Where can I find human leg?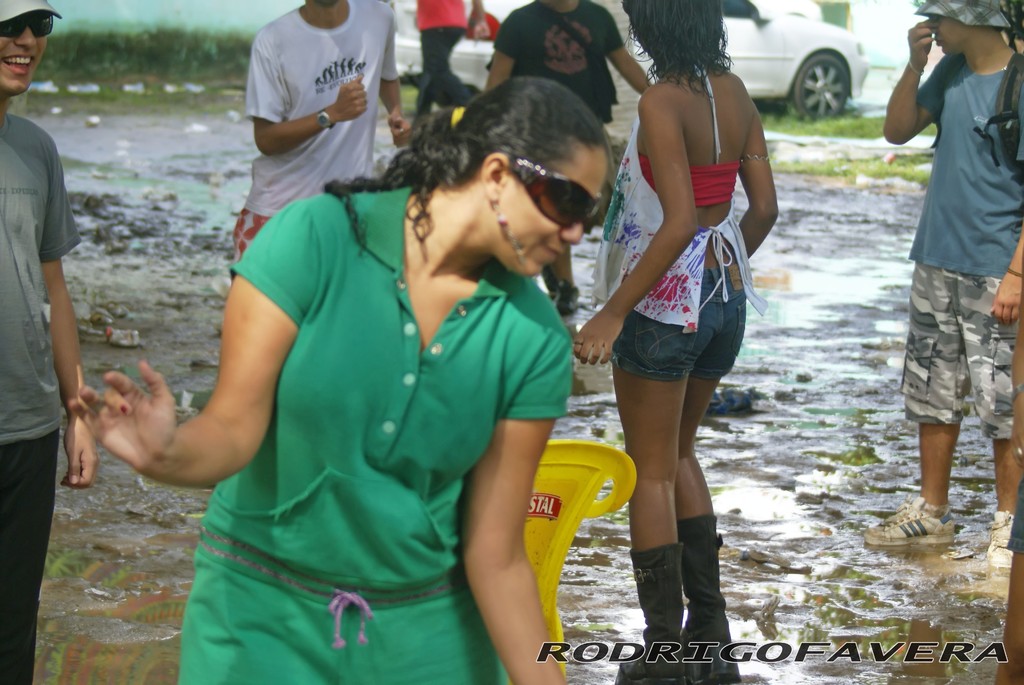
You can find it at [551, 253, 580, 321].
